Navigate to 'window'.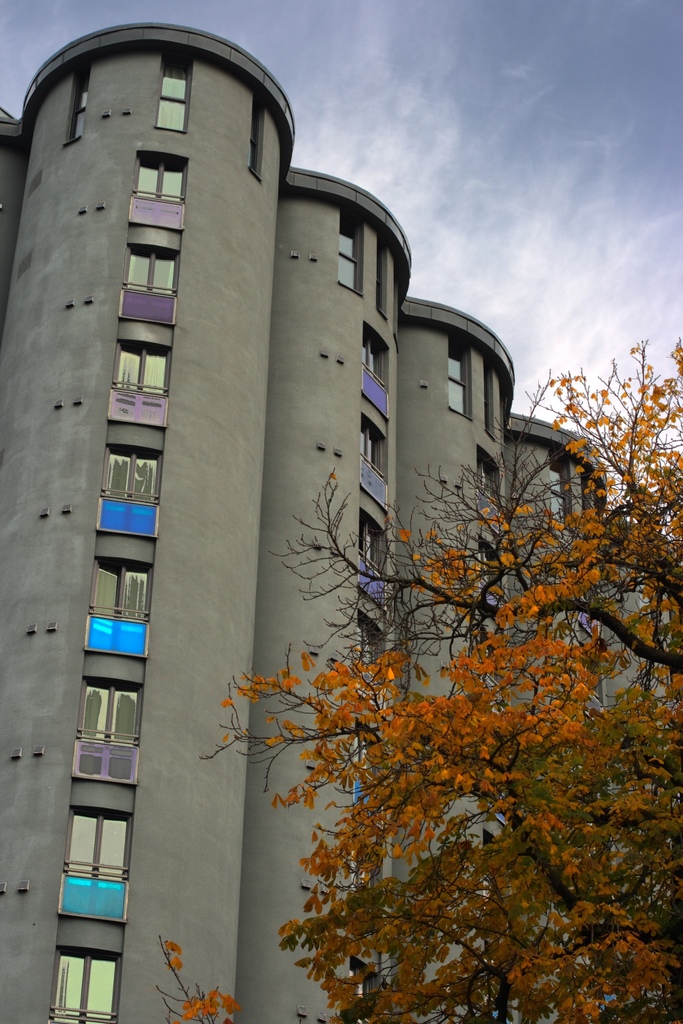
Navigation target: 336,214,361,290.
